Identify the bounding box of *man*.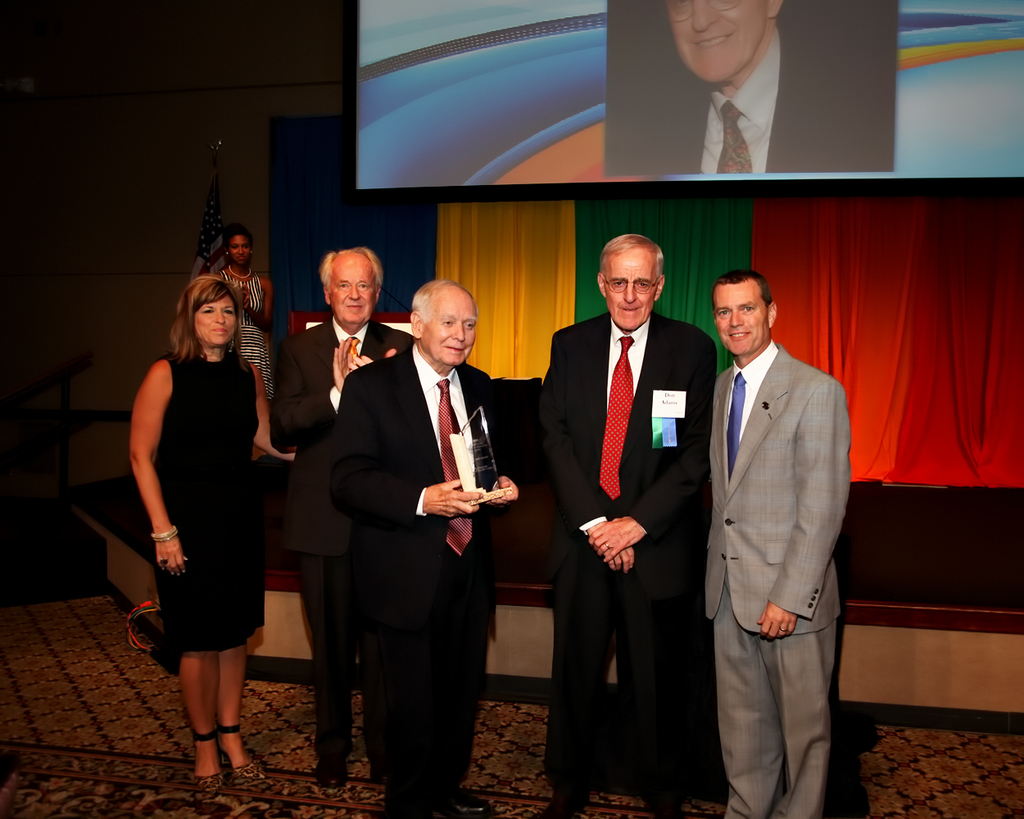
[left=271, top=249, right=418, bottom=787].
